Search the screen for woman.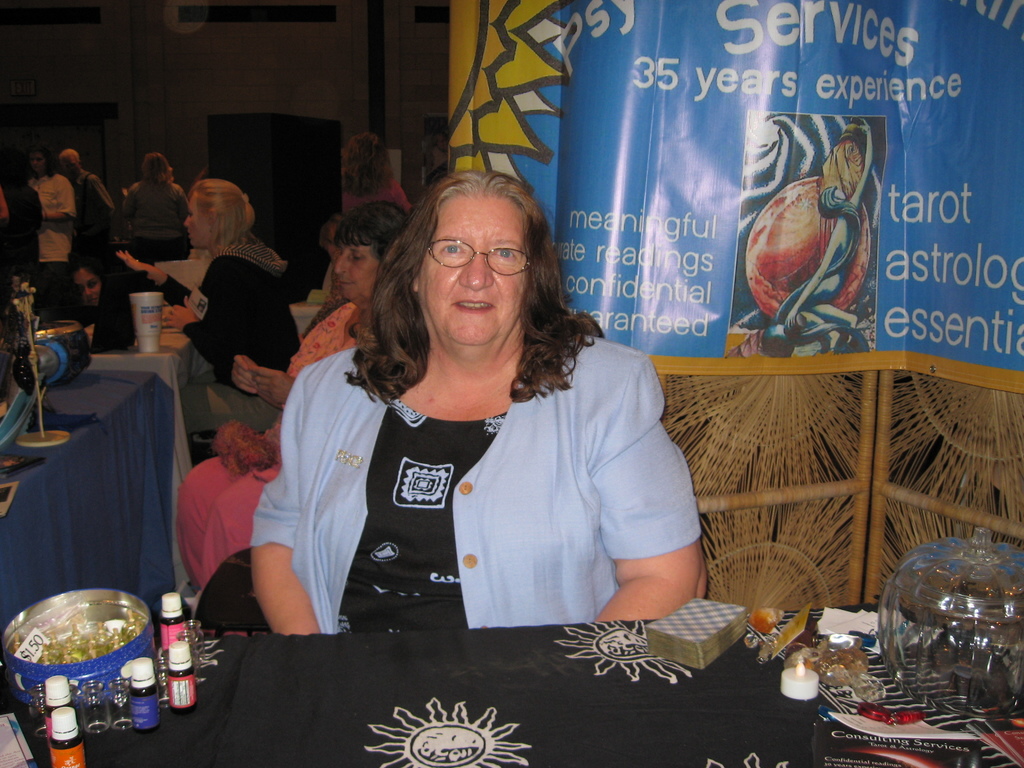
Found at <box>52,258,140,349</box>.
